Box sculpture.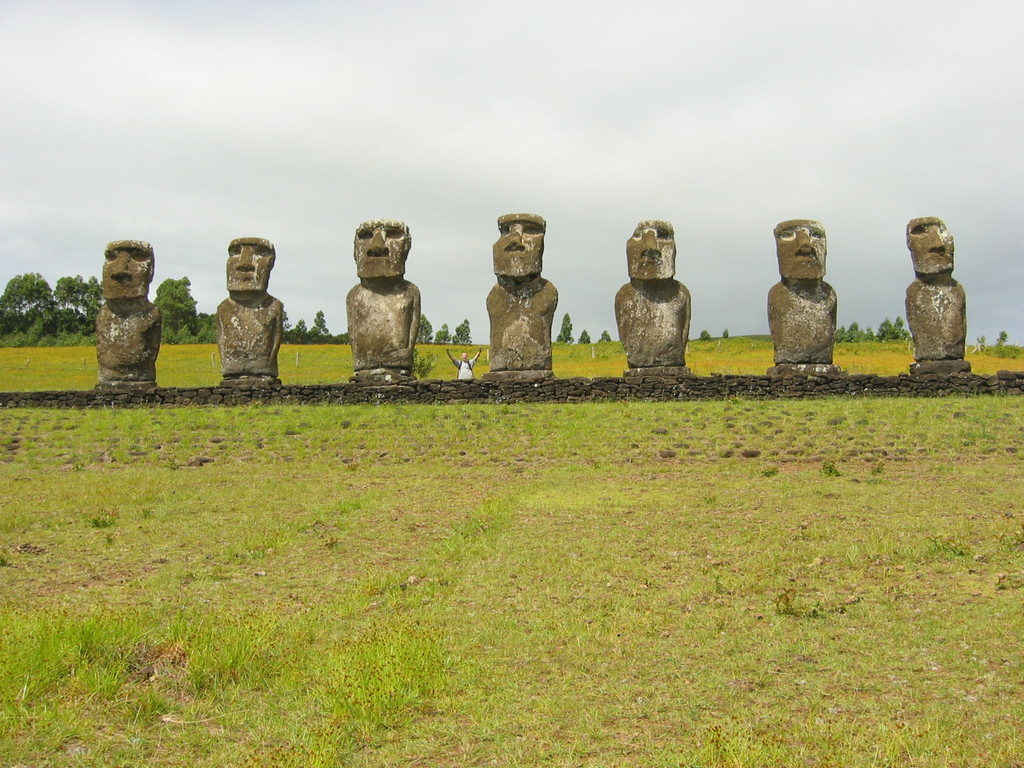
(472,191,563,375).
